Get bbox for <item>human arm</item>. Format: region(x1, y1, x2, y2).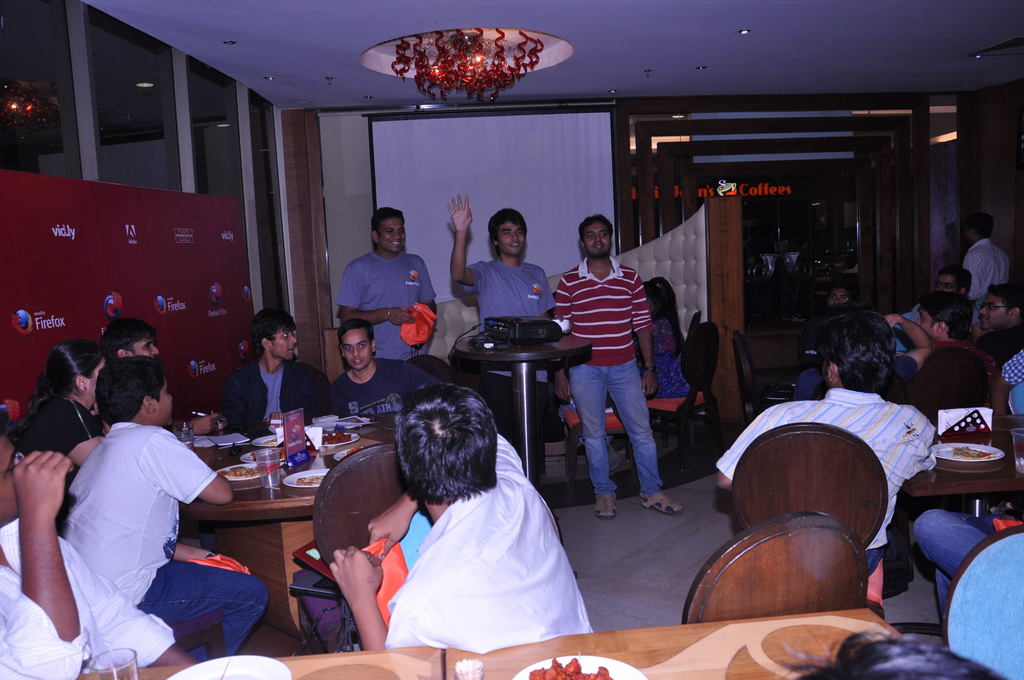
region(714, 409, 772, 494).
